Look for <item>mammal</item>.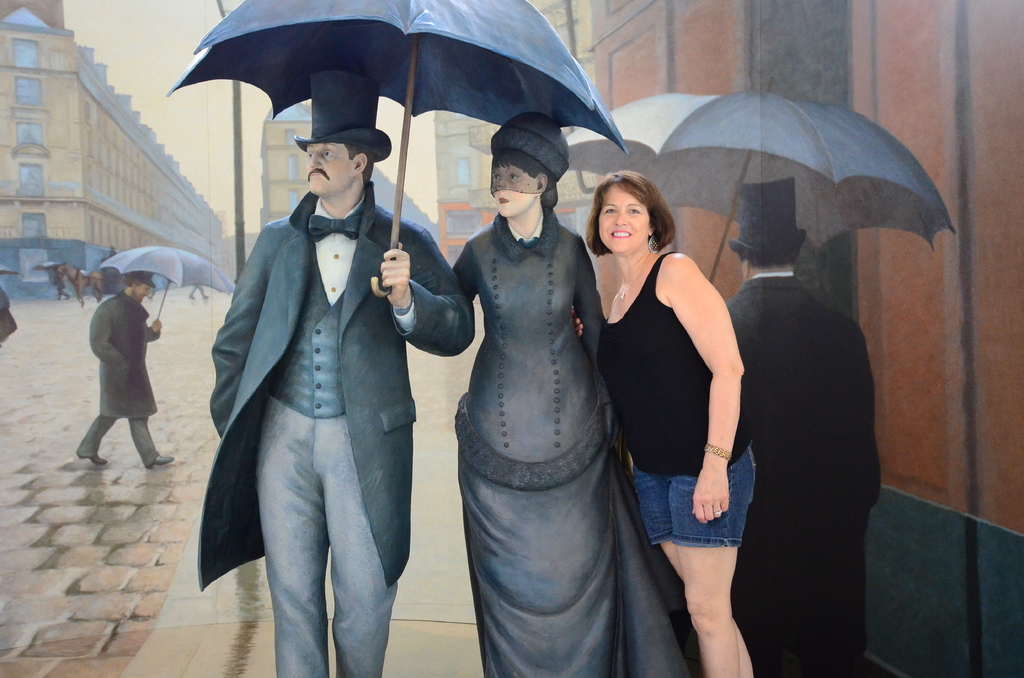
Found: rect(198, 71, 476, 677).
